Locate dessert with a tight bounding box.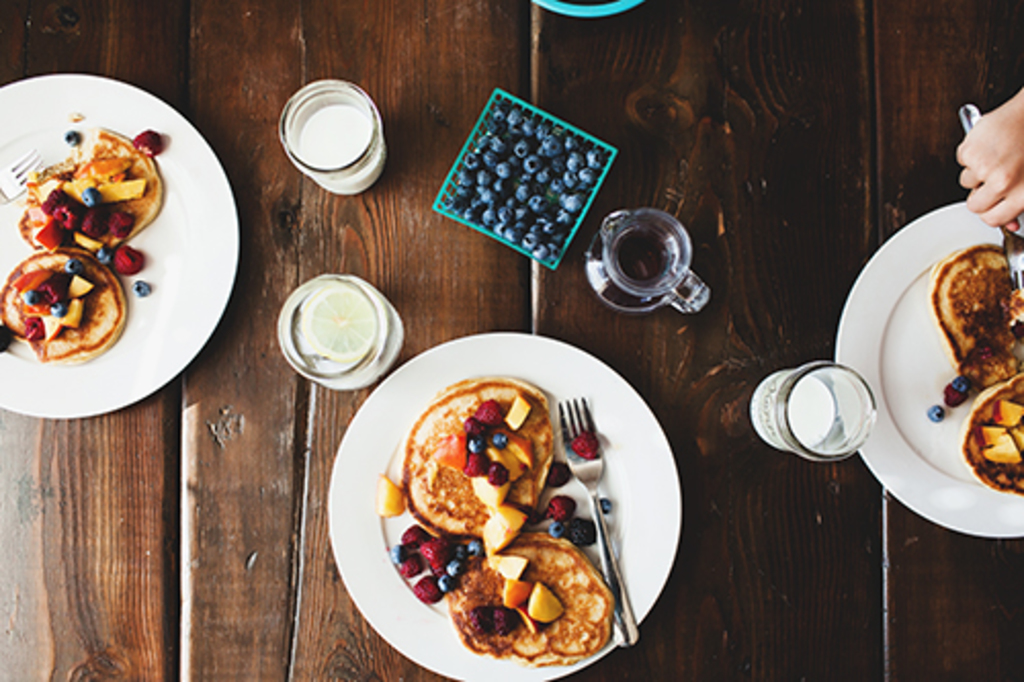
pyautogui.locateOnScreen(954, 367, 1022, 508).
